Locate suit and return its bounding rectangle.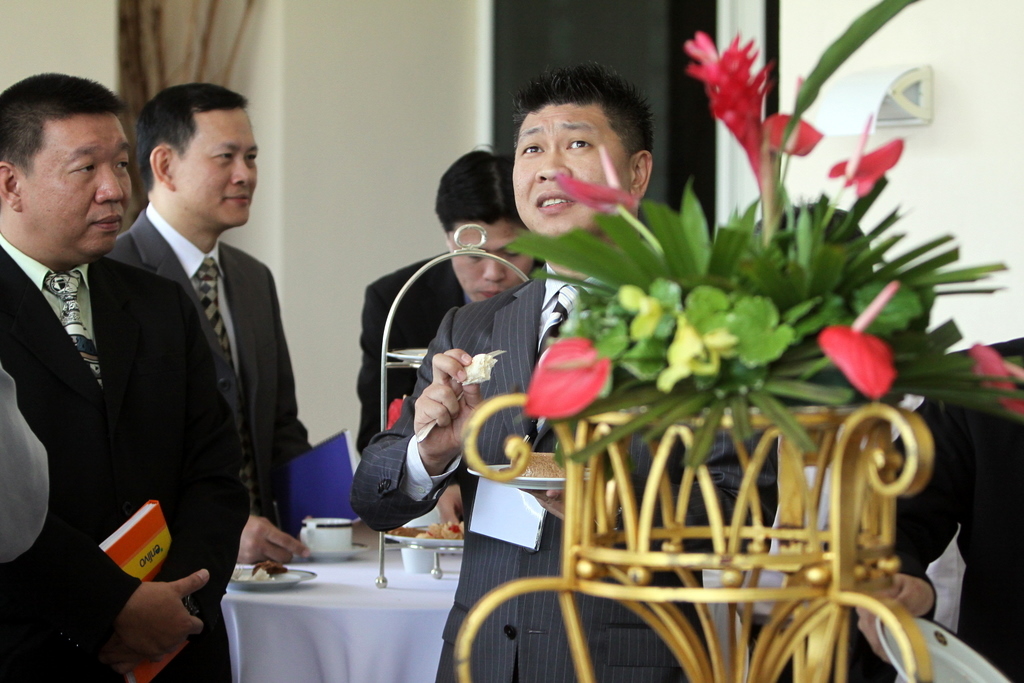
select_region(107, 197, 317, 538).
